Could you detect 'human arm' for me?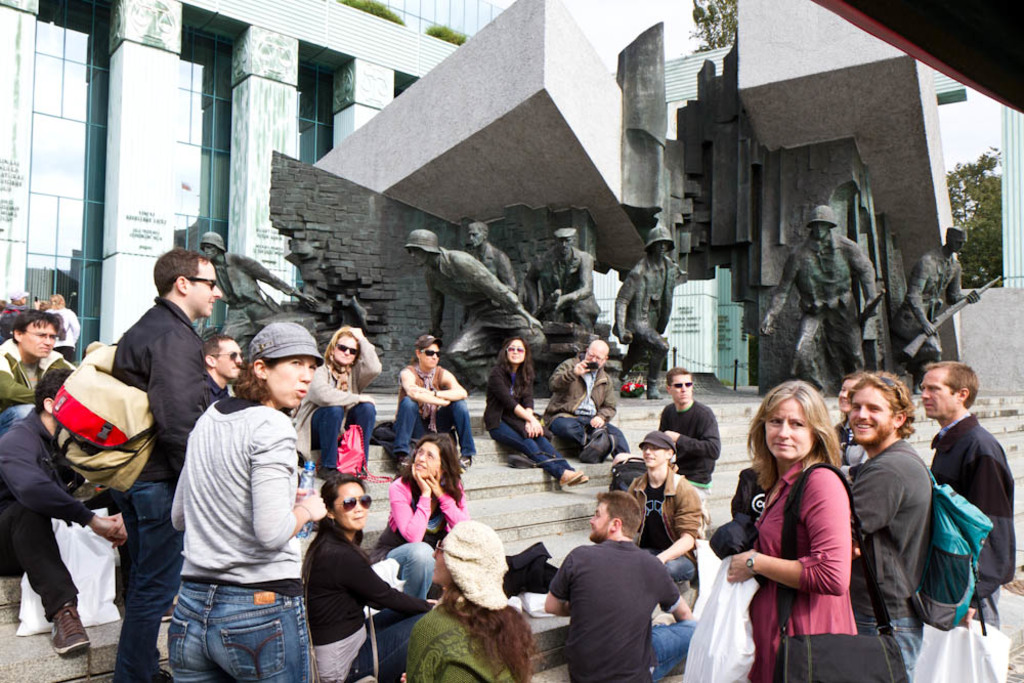
Detection result: (left=657, top=556, right=691, bottom=627).
